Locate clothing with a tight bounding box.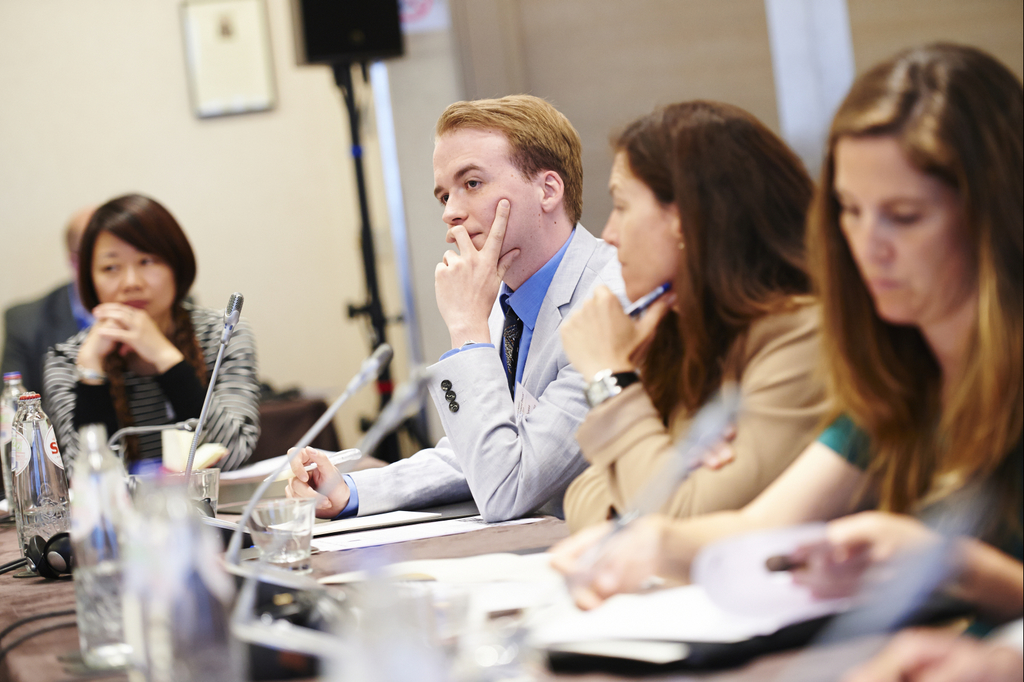
(0, 280, 99, 393).
